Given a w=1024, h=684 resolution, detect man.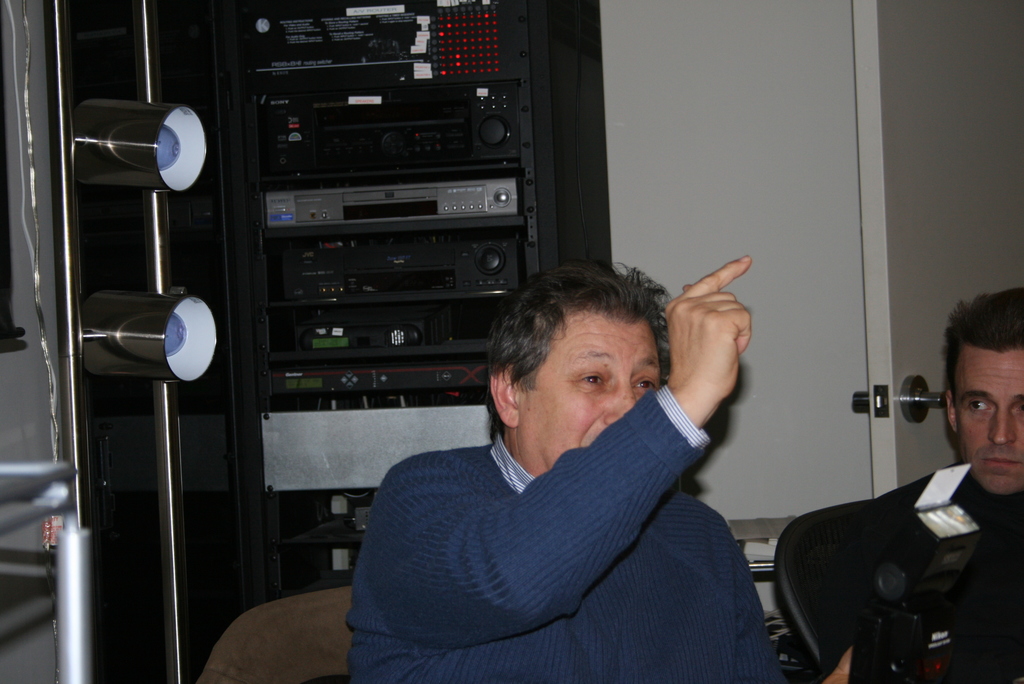
BBox(819, 282, 1023, 683).
